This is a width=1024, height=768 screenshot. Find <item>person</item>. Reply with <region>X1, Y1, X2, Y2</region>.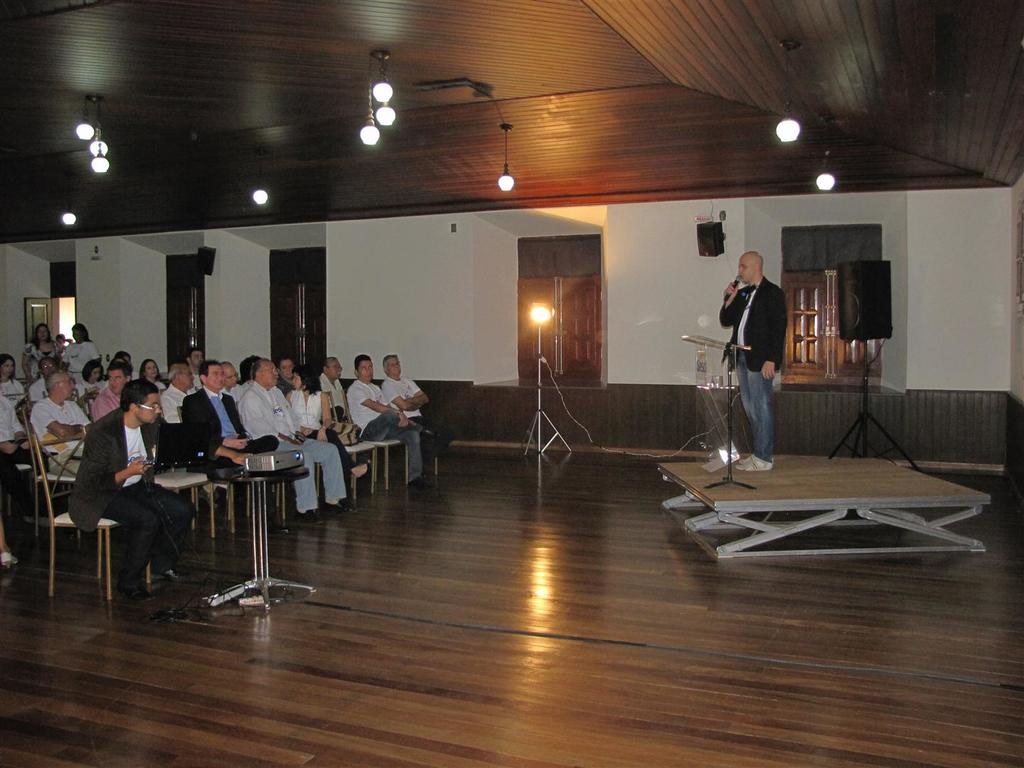
<region>711, 226, 796, 488</region>.
